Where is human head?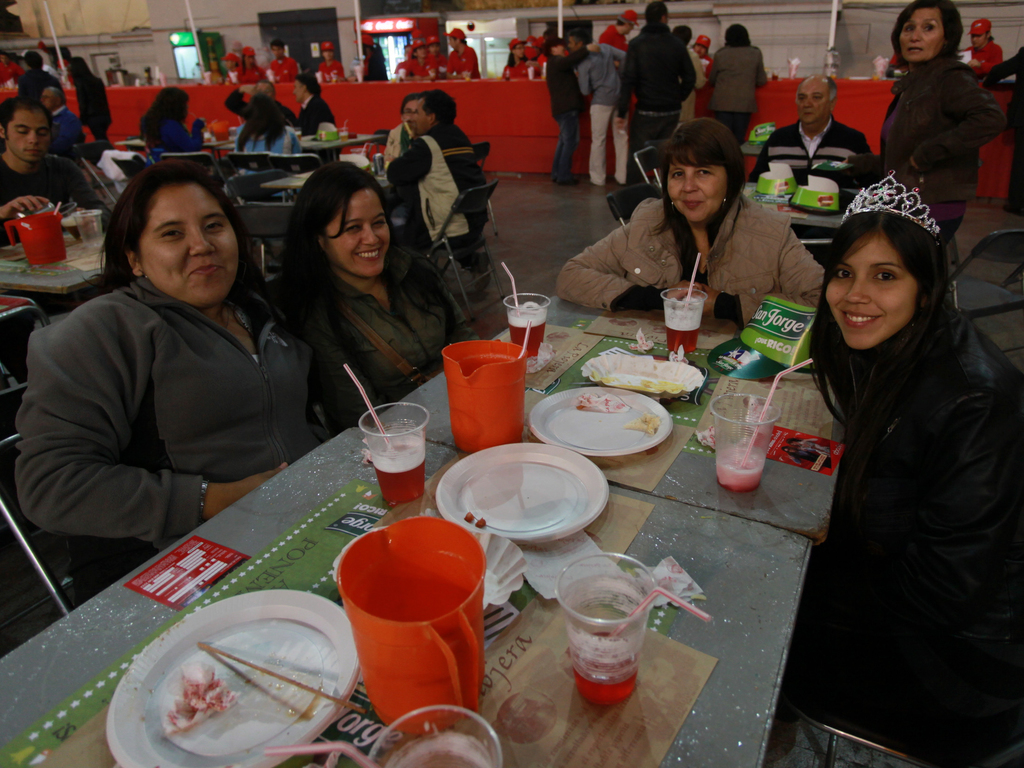
[354, 35, 376, 61].
